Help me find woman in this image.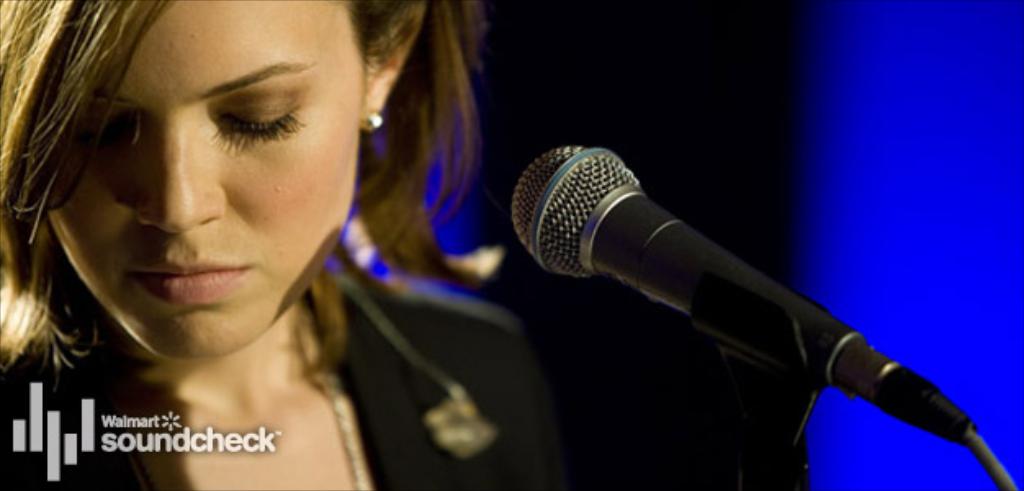
Found it: pyautogui.locateOnScreen(0, 0, 555, 465).
